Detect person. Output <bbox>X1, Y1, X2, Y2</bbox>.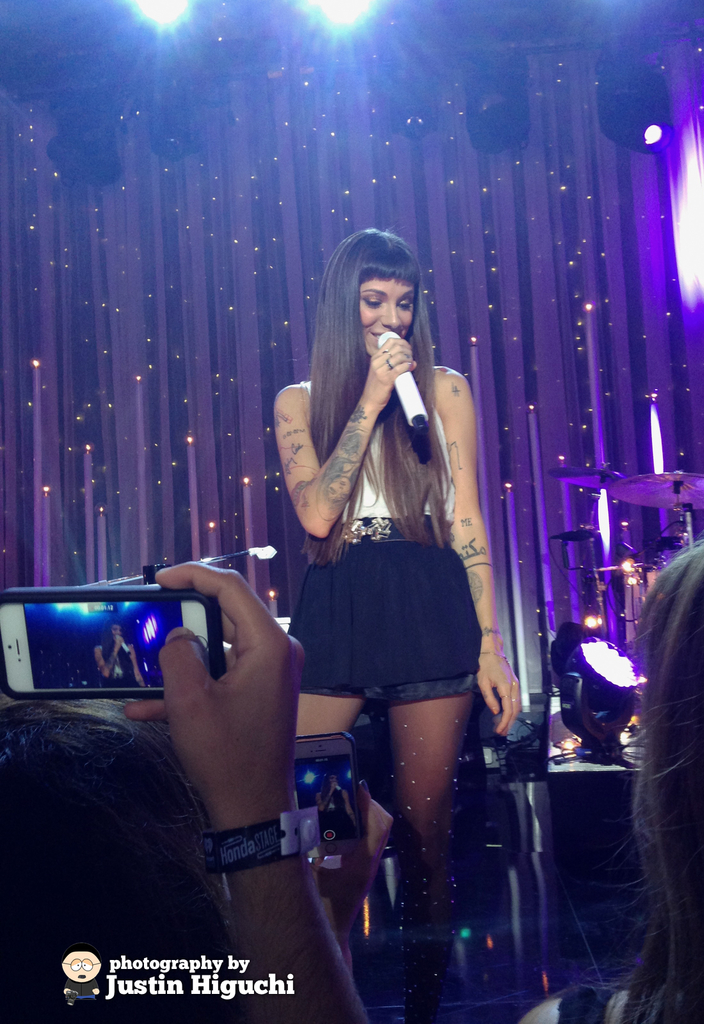
<bbox>514, 538, 703, 1023</bbox>.
